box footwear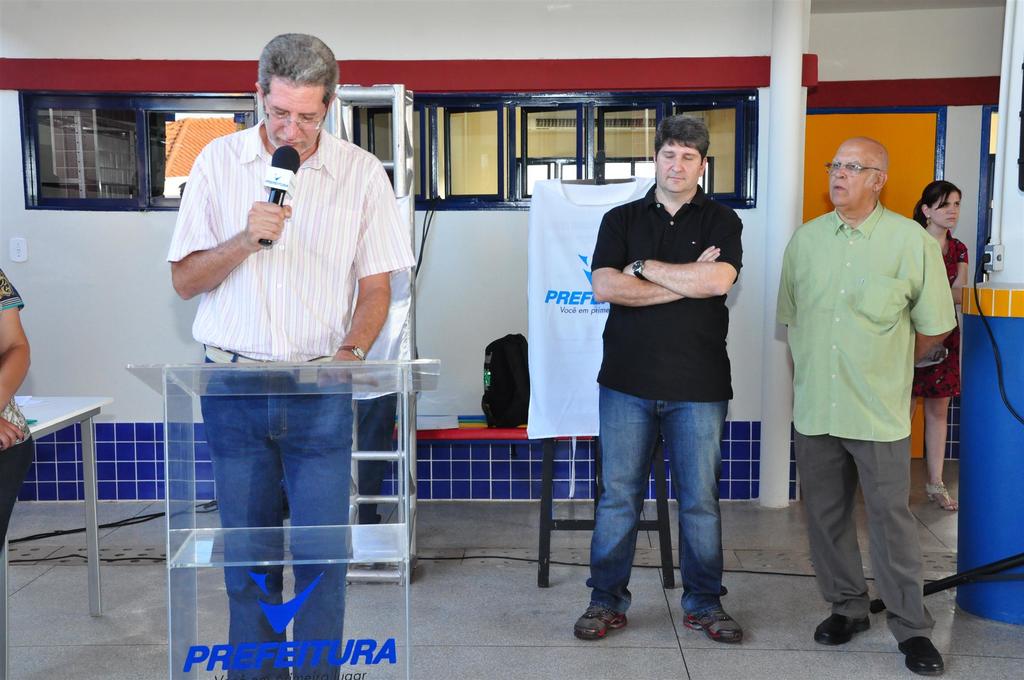
select_region(897, 631, 950, 679)
